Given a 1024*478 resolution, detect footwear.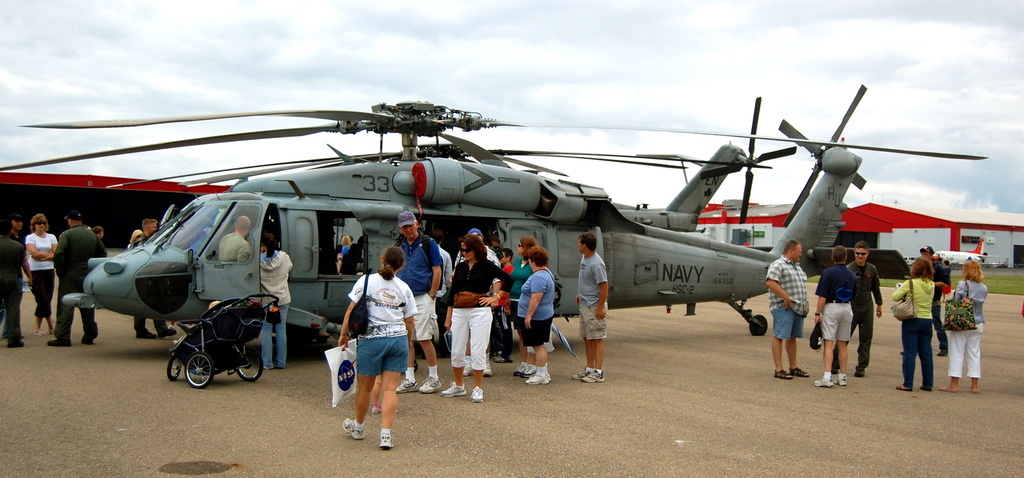
(left=920, top=383, right=931, bottom=391).
